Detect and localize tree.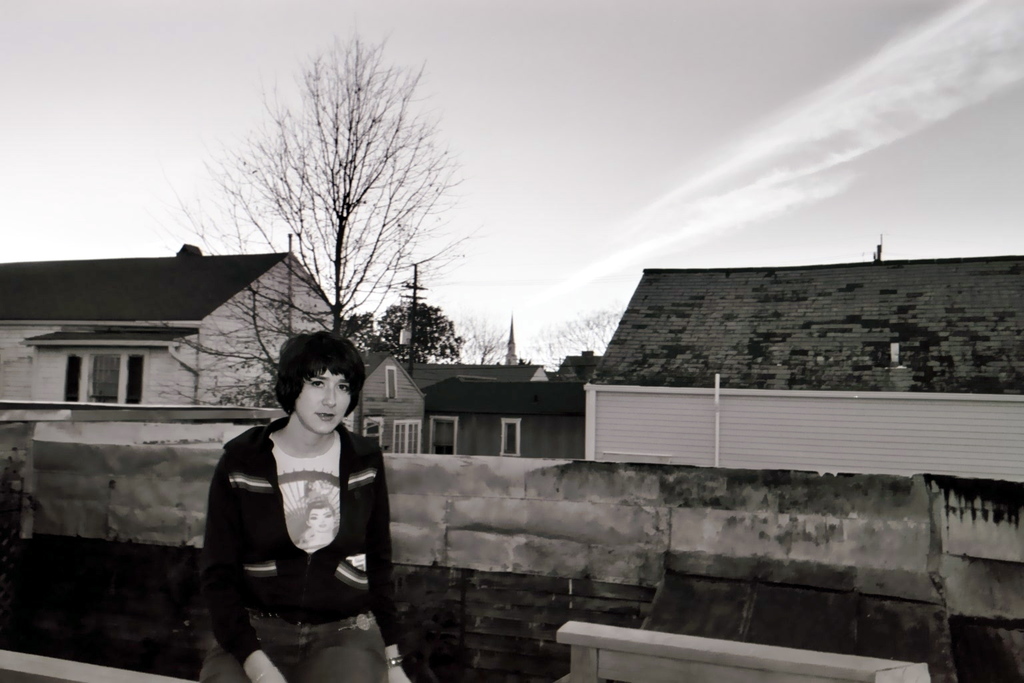
Localized at [left=533, top=309, right=625, bottom=389].
